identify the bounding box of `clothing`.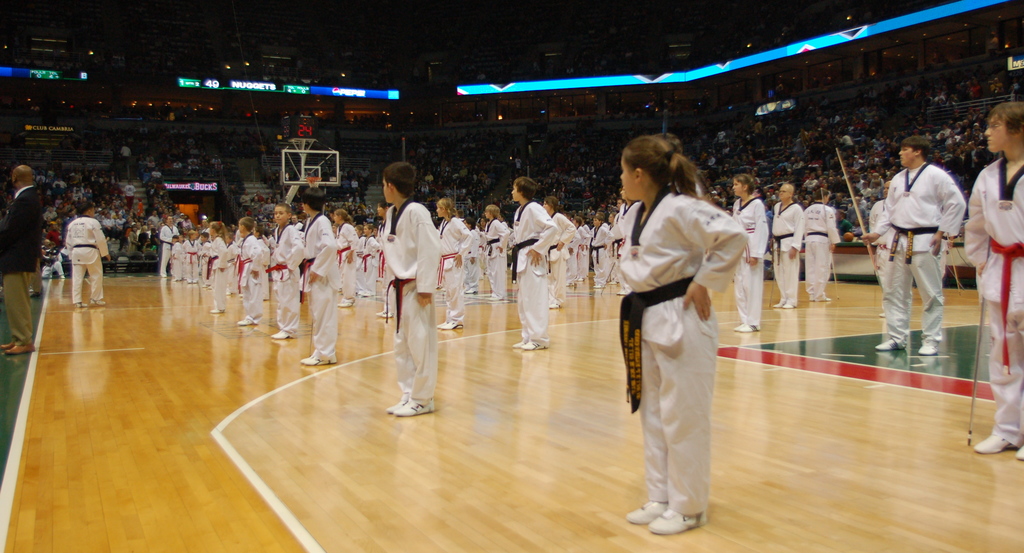
box=[863, 190, 898, 279].
